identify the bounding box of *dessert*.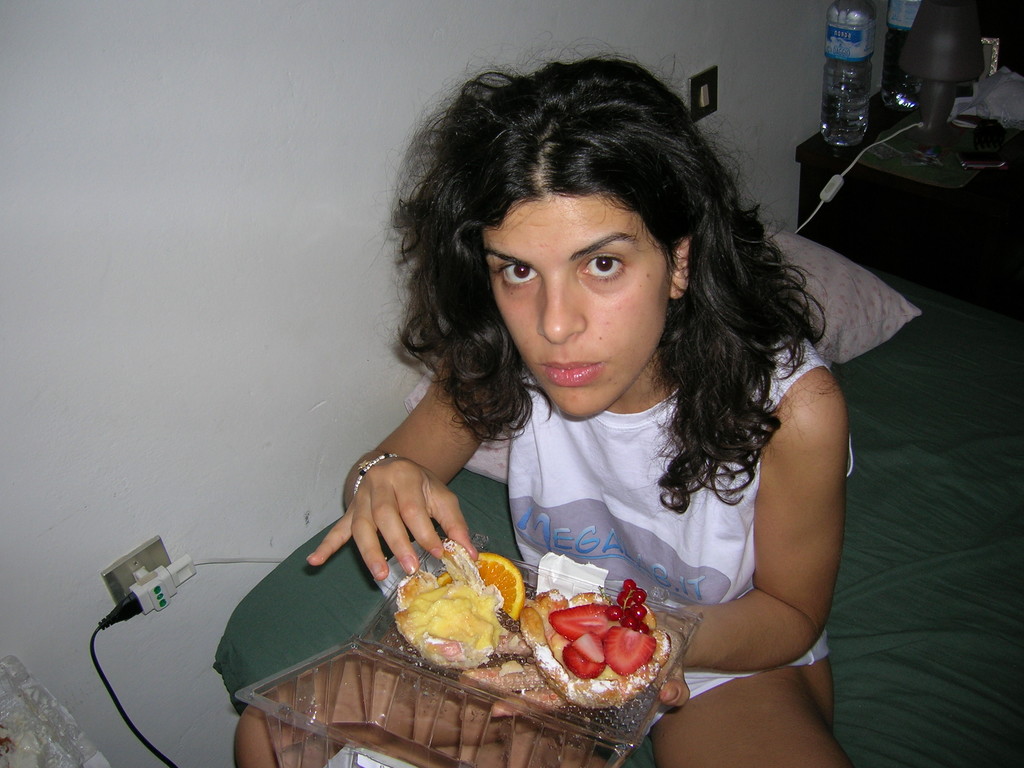
left=525, top=579, right=671, bottom=708.
